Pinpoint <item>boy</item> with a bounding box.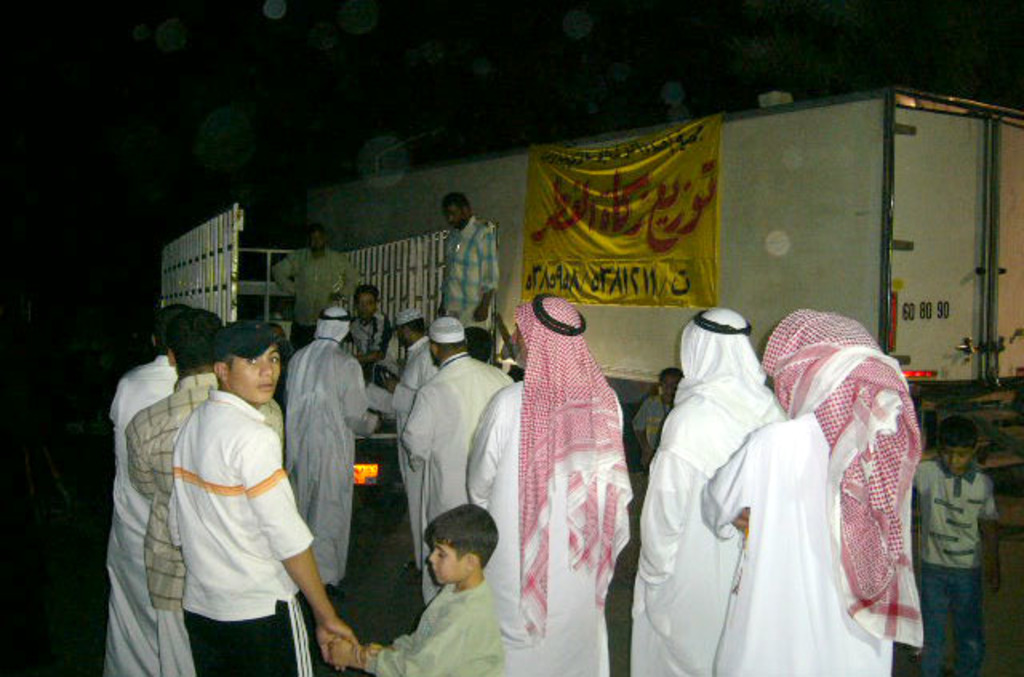
Rect(912, 419, 1002, 675).
